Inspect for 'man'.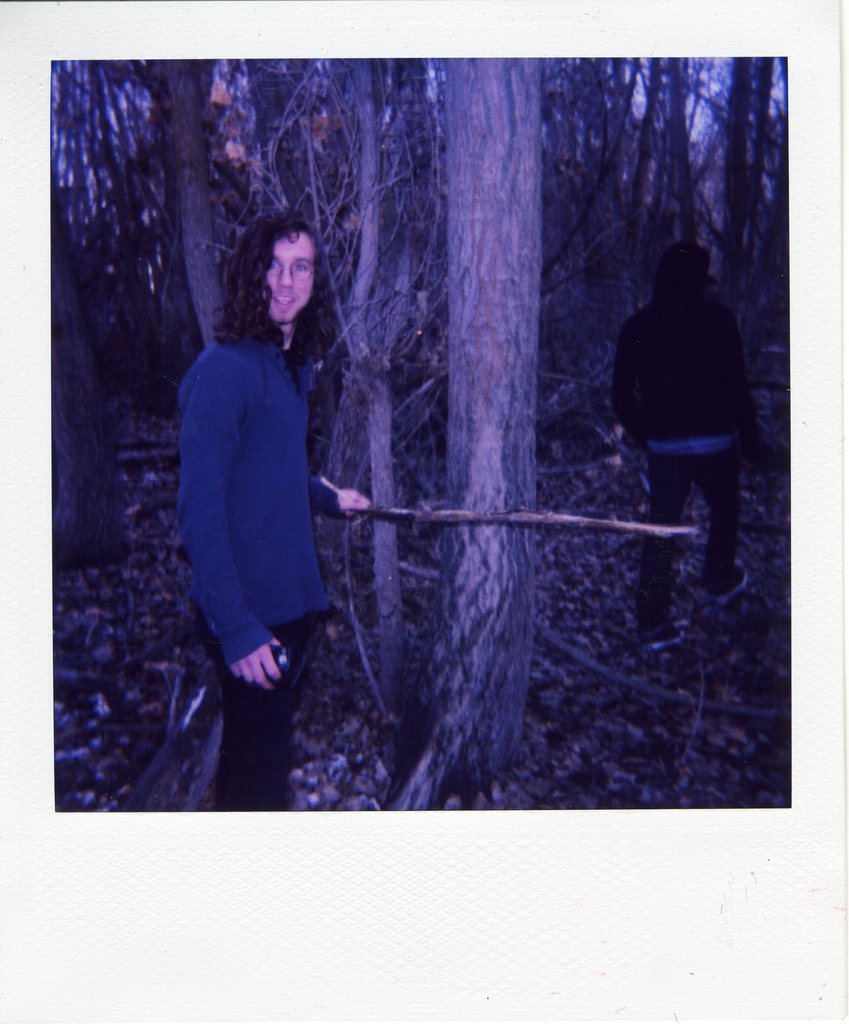
Inspection: {"x1": 615, "y1": 214, "x2": 772, "y2": 593}.
